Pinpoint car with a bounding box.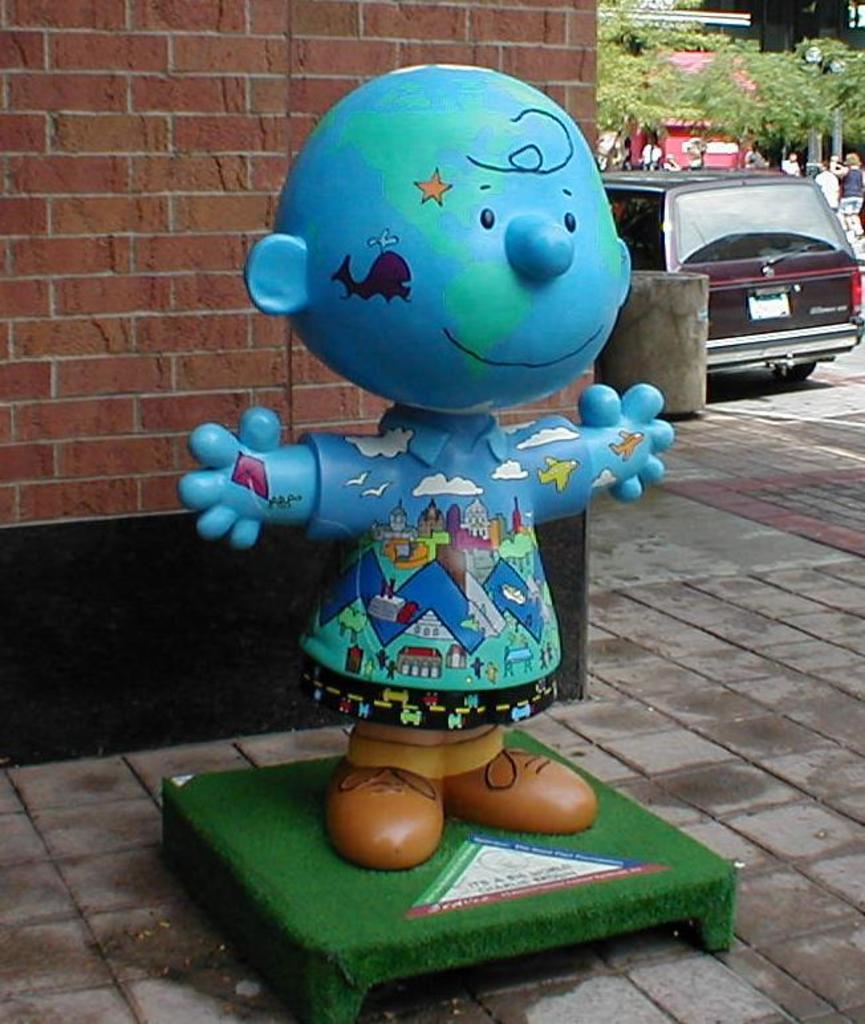
bbox(596, 167, 864, 382).
